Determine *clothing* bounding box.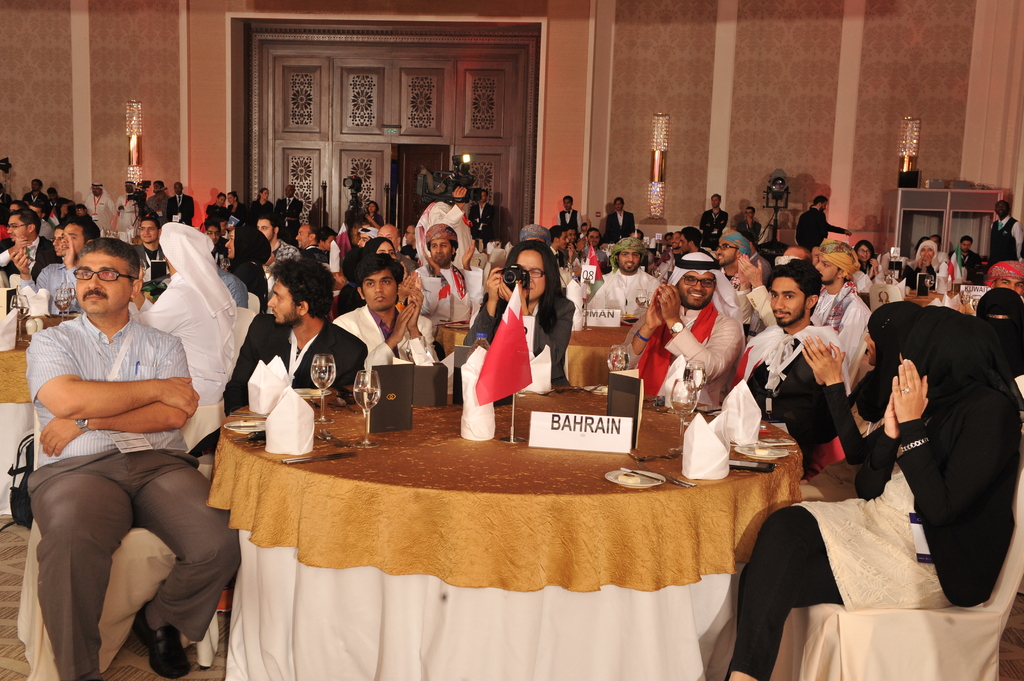
Determined: <bbox>755, 300, 870, 465</bbox>.
